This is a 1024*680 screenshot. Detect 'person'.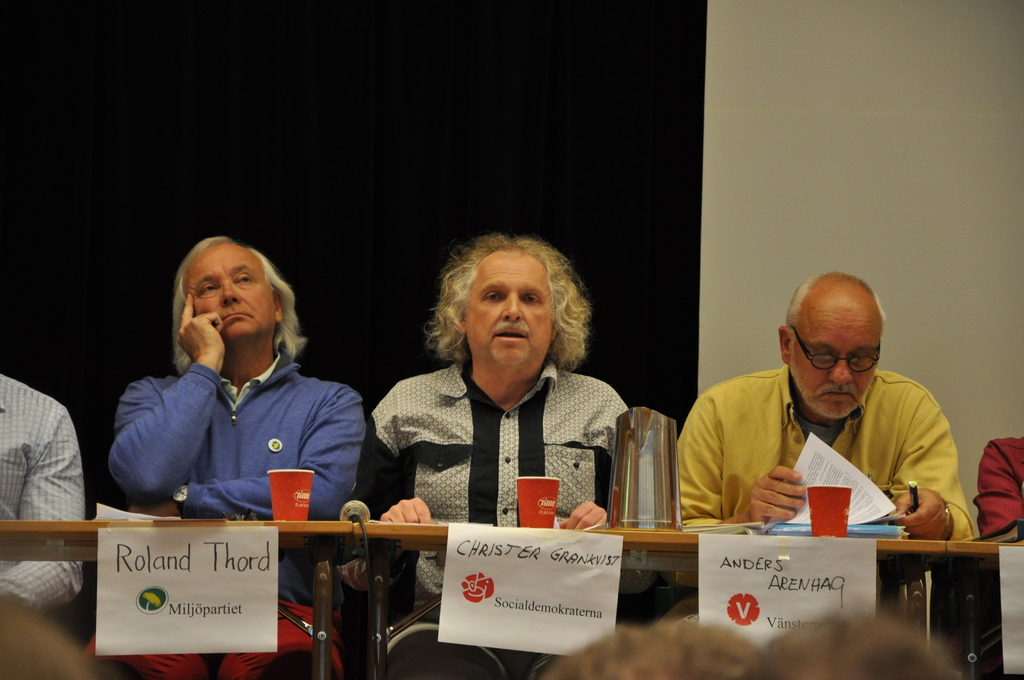
region(359, 222, 629, 524).
